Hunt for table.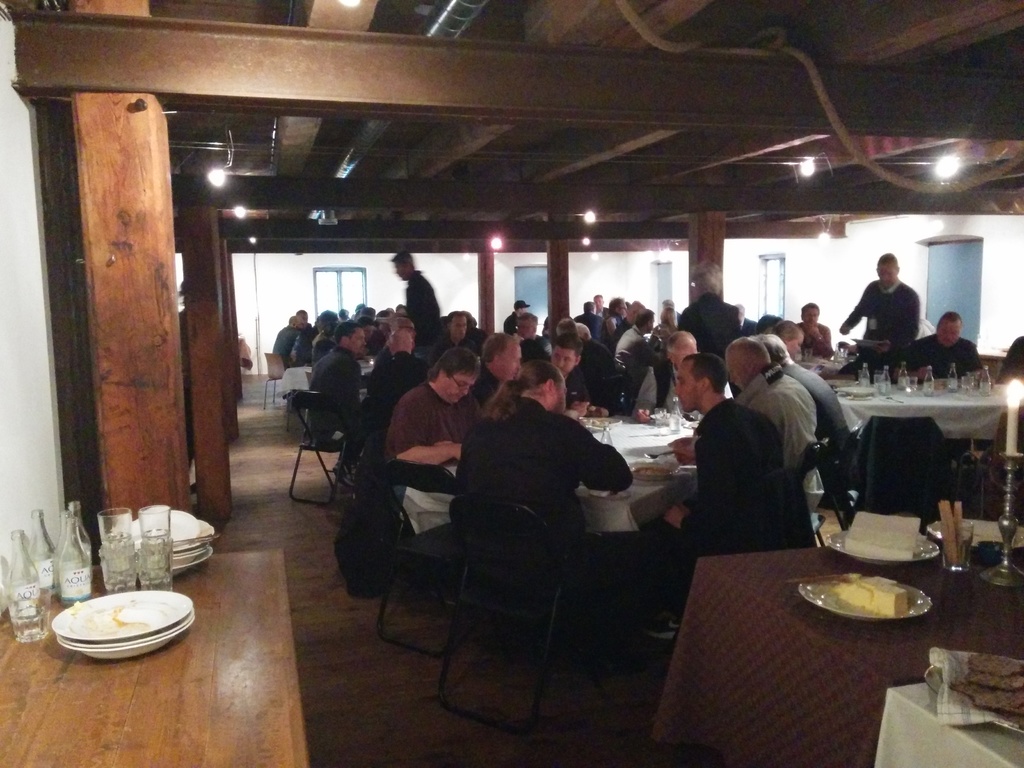
Hunted down at BBox(657, 562, 1023, 767).
